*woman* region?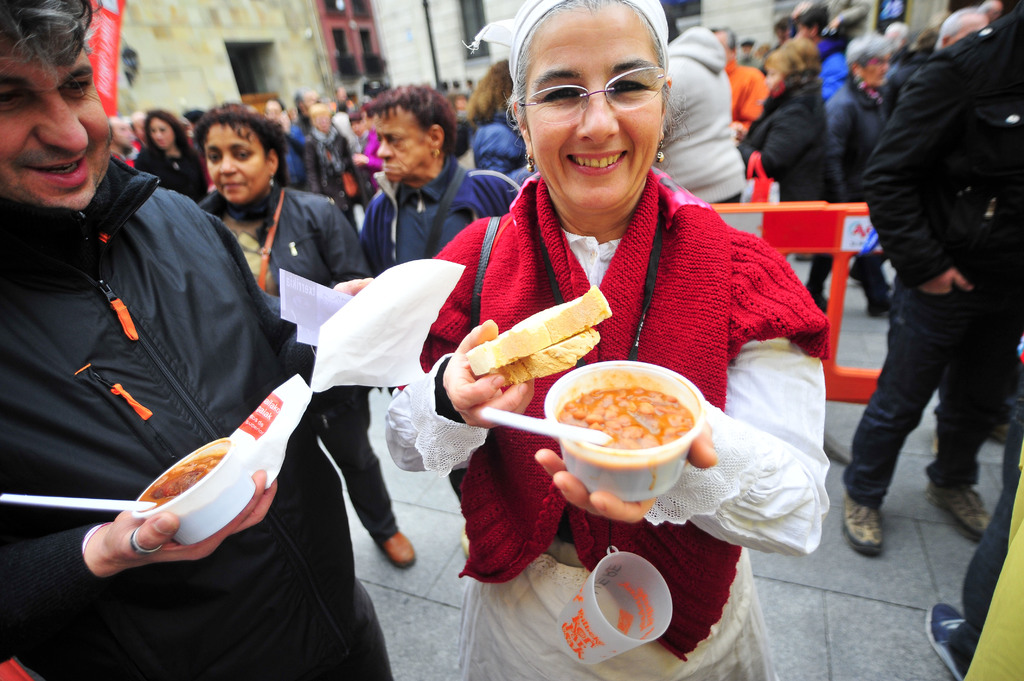
bbox(191, 102, 419, 573)
